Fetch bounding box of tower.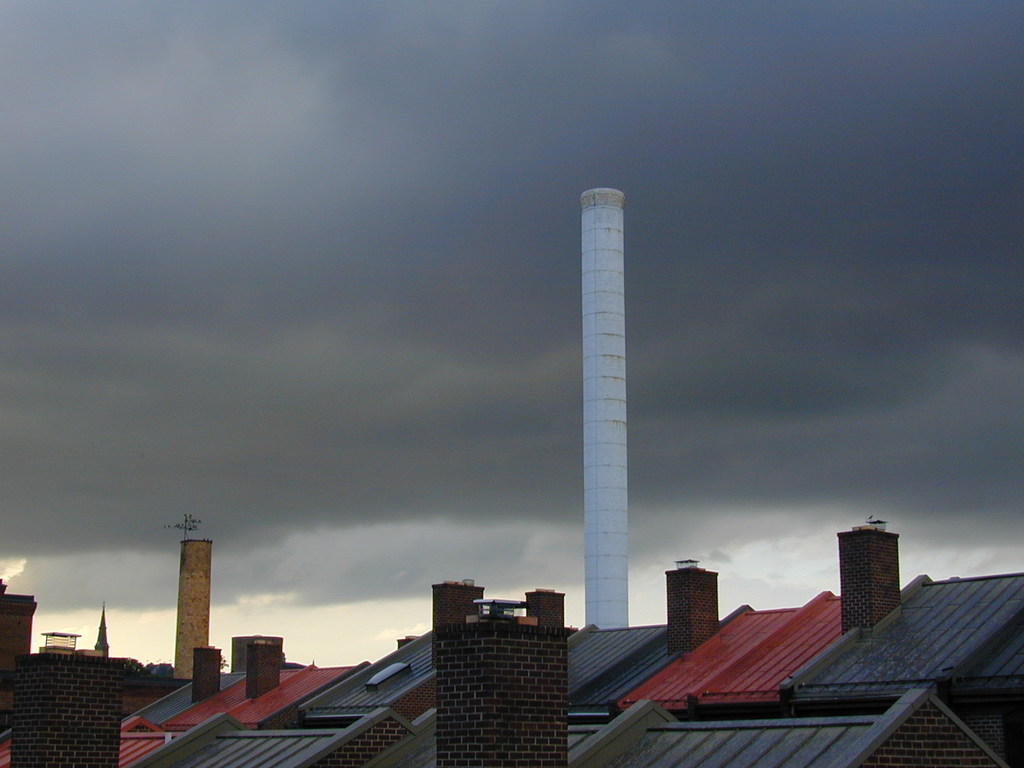
Bbox: bbox=(840, 524, 896, 628).
